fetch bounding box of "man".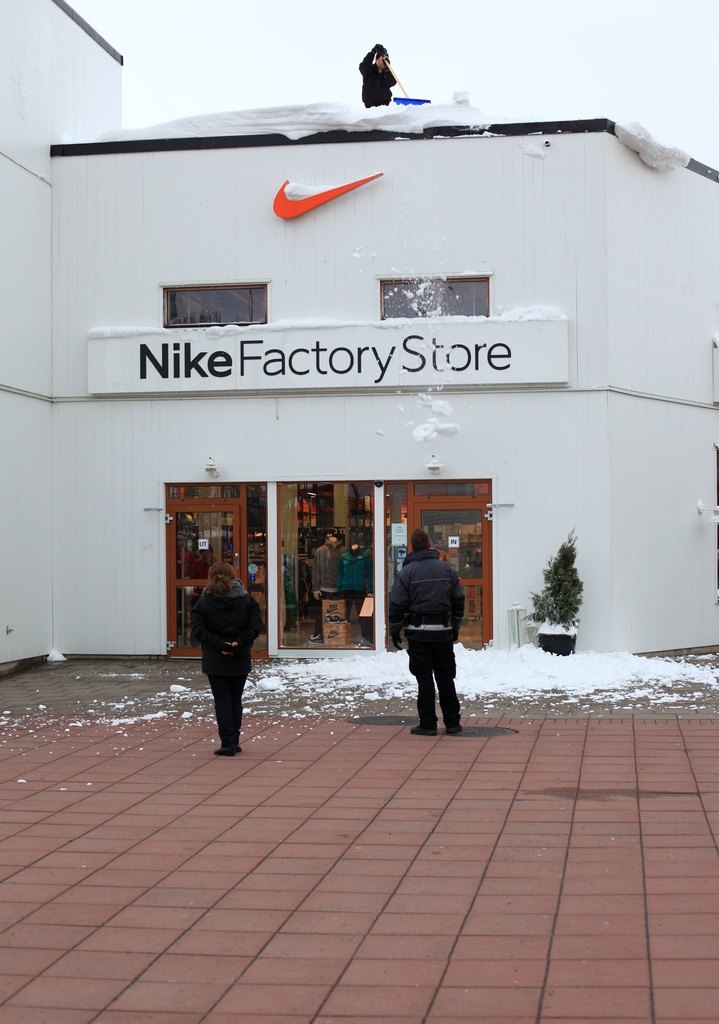
Bbox: region(385, 539, 476, 742).
